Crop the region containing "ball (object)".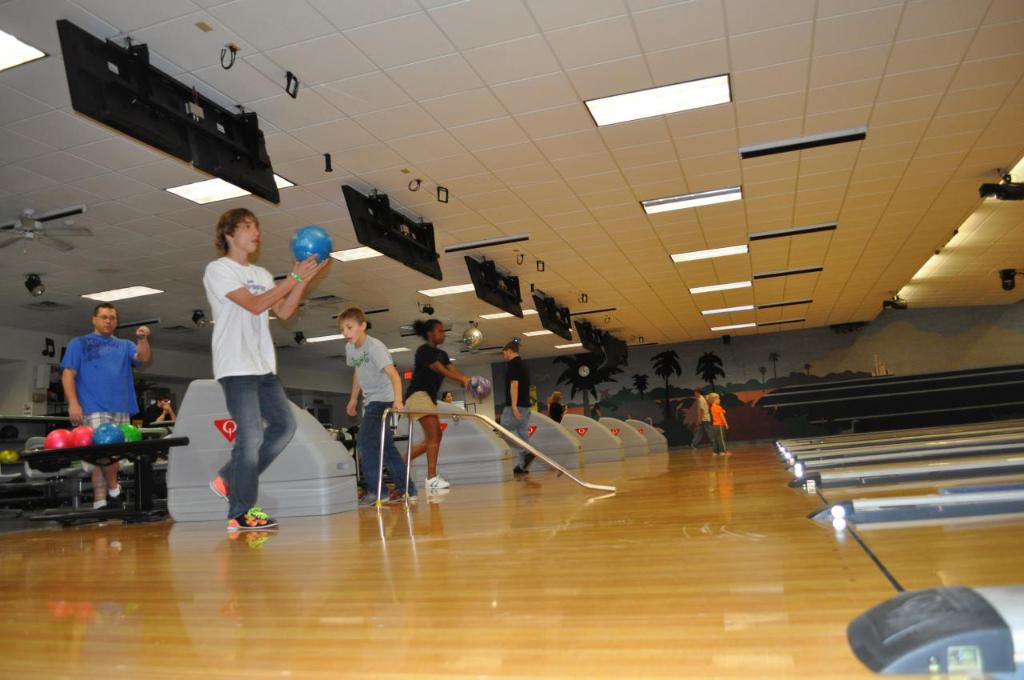
Crop region: 95, 426, 124, 443.
